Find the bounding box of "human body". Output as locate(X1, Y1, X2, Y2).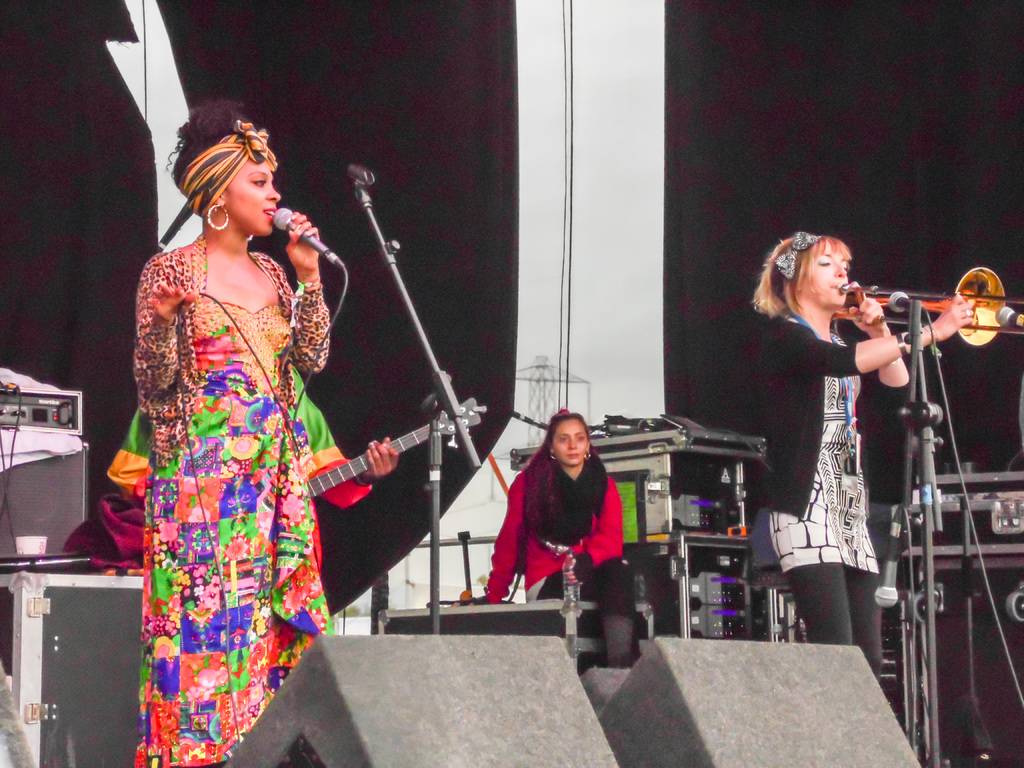
locate(492, 404, 656, 656).
